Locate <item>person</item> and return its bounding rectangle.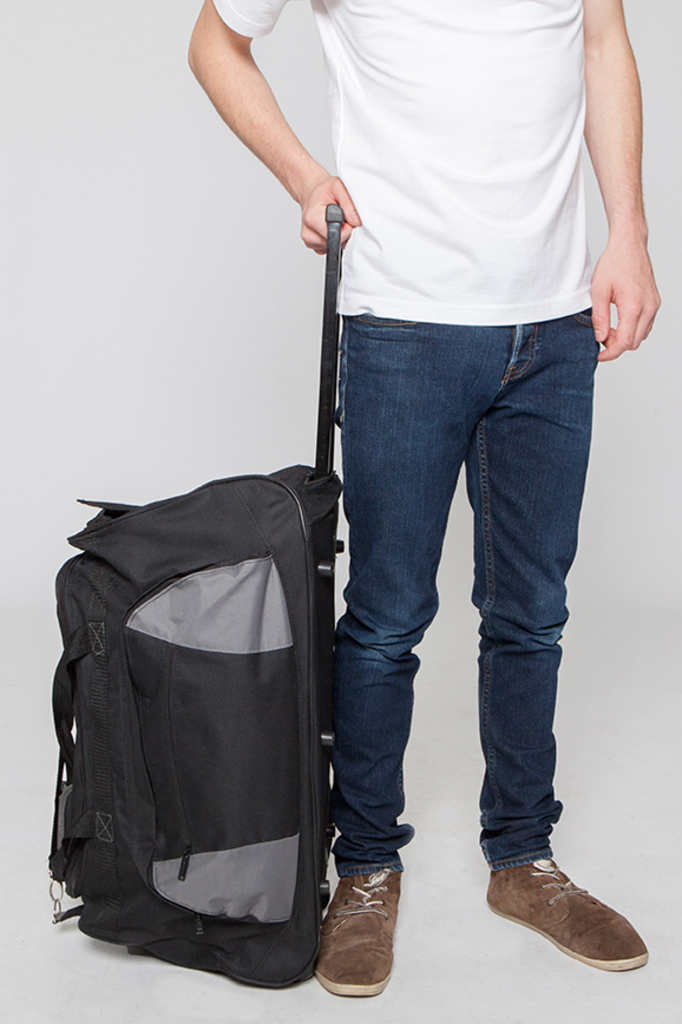
Rect(183, 0, 667, 1003).
